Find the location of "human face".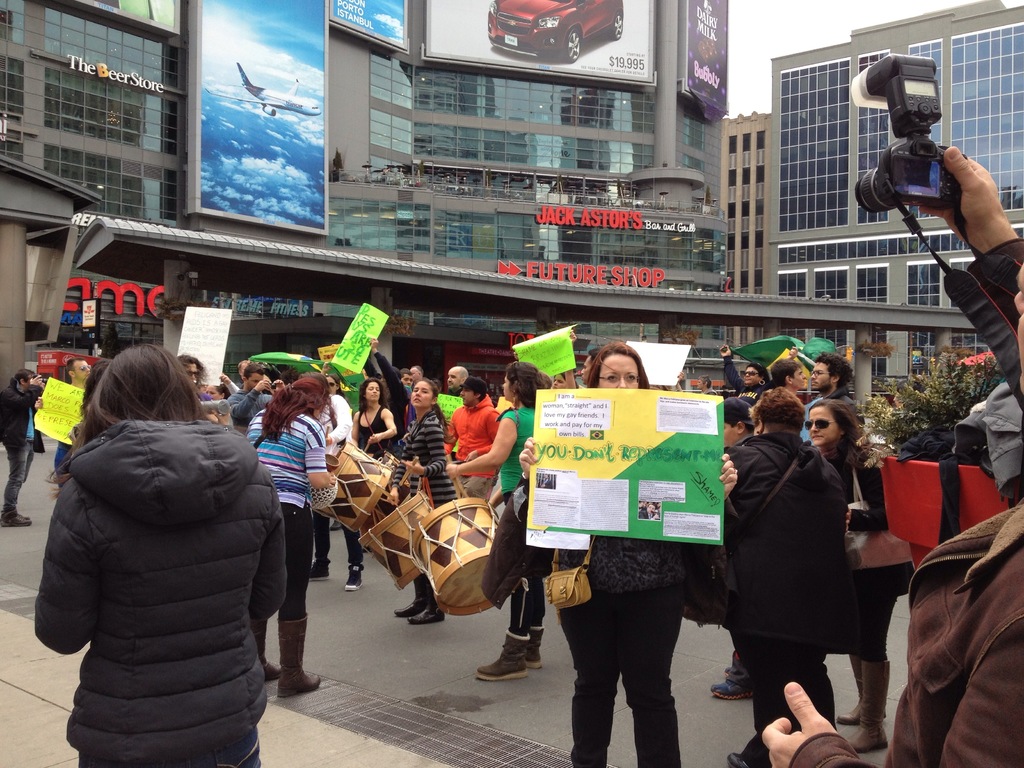
Location: region(206, 384, 221, 403).
